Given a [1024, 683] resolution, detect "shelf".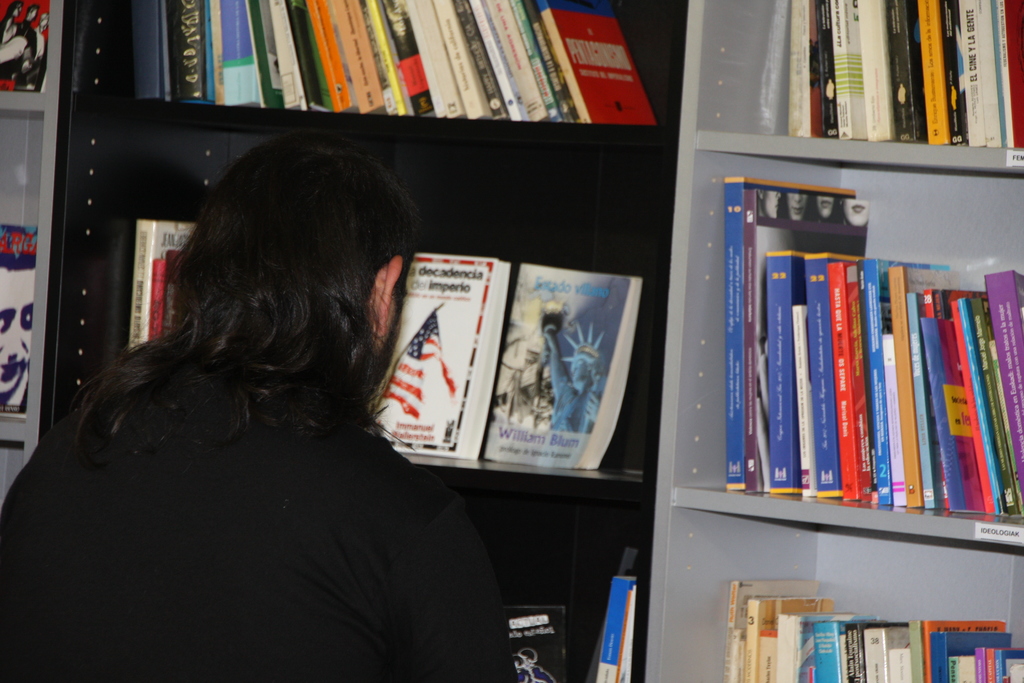
l=0, t=0, r=686, b=682.
